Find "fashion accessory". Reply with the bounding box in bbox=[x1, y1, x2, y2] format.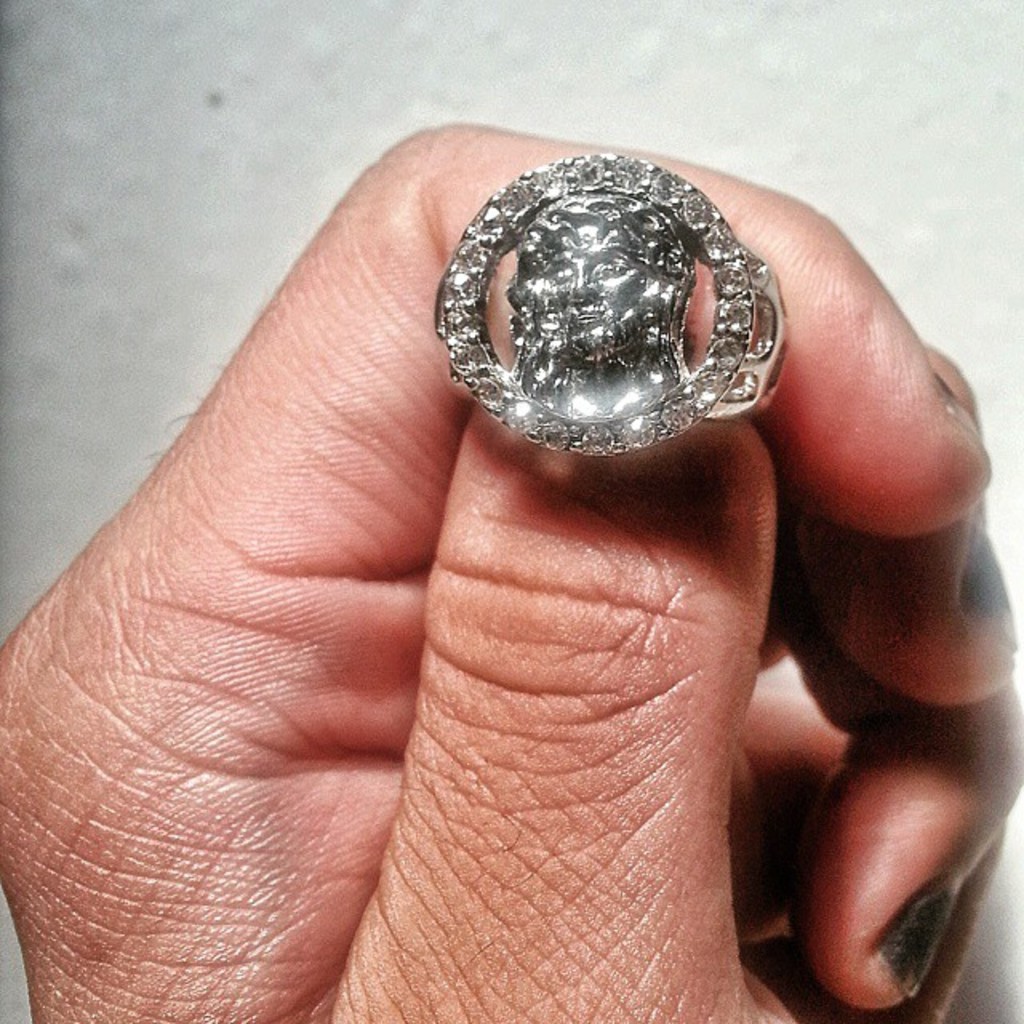
bbox=[931, 365, 979, 434].
